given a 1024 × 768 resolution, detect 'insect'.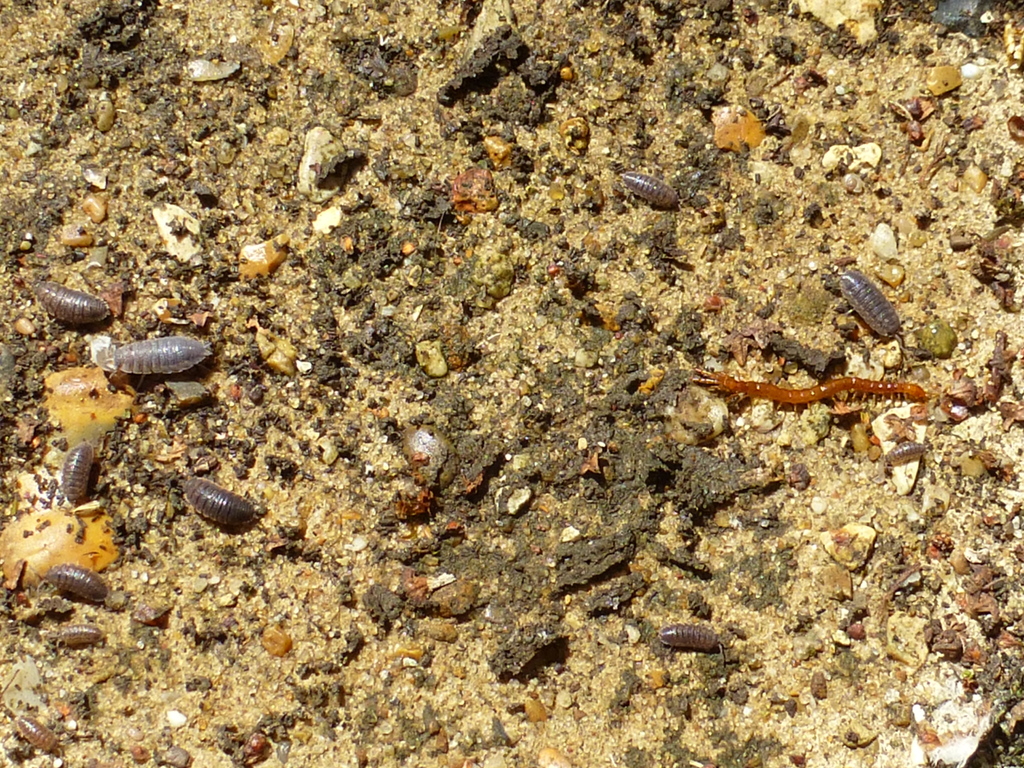
[58, 445, 98, 508].
